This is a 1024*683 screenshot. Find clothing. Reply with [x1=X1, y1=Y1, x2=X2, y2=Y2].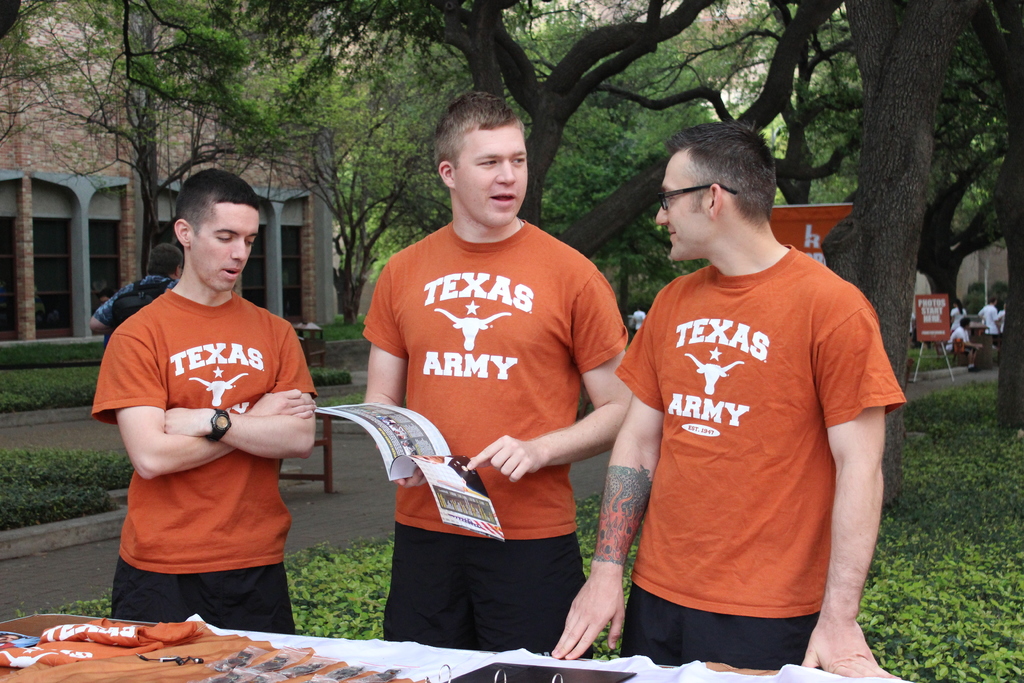
[x1=364, y1=217, x2=620, y2=545].
